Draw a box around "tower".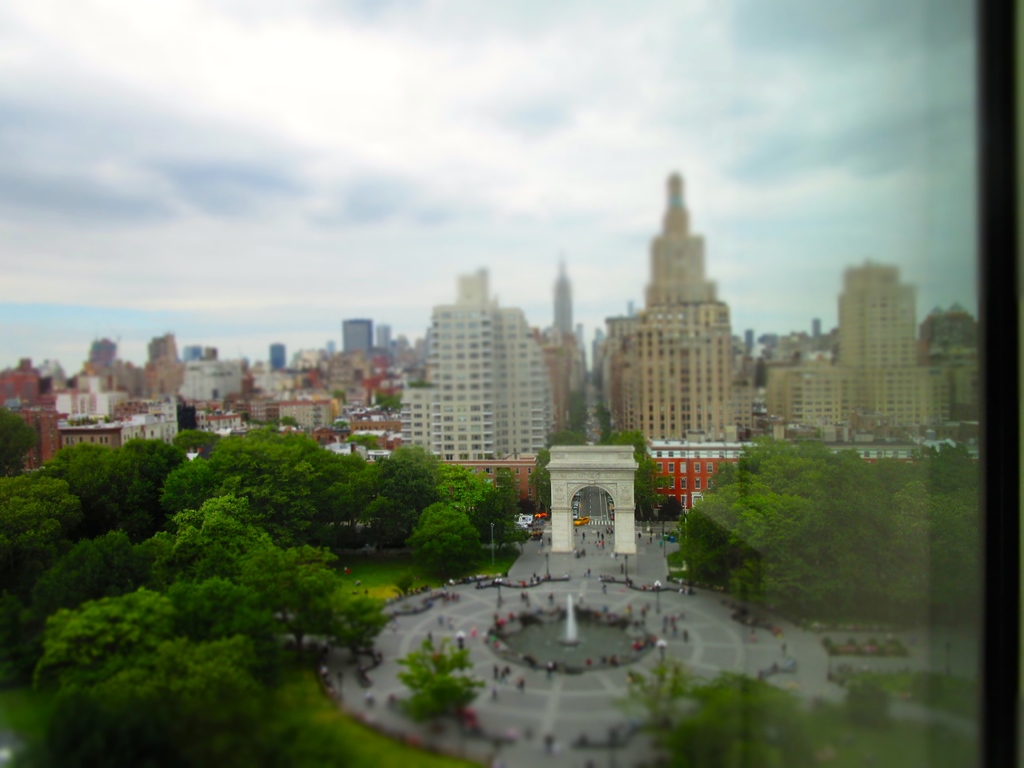
<bbox>334, 313, 377, 360</bbox>.
